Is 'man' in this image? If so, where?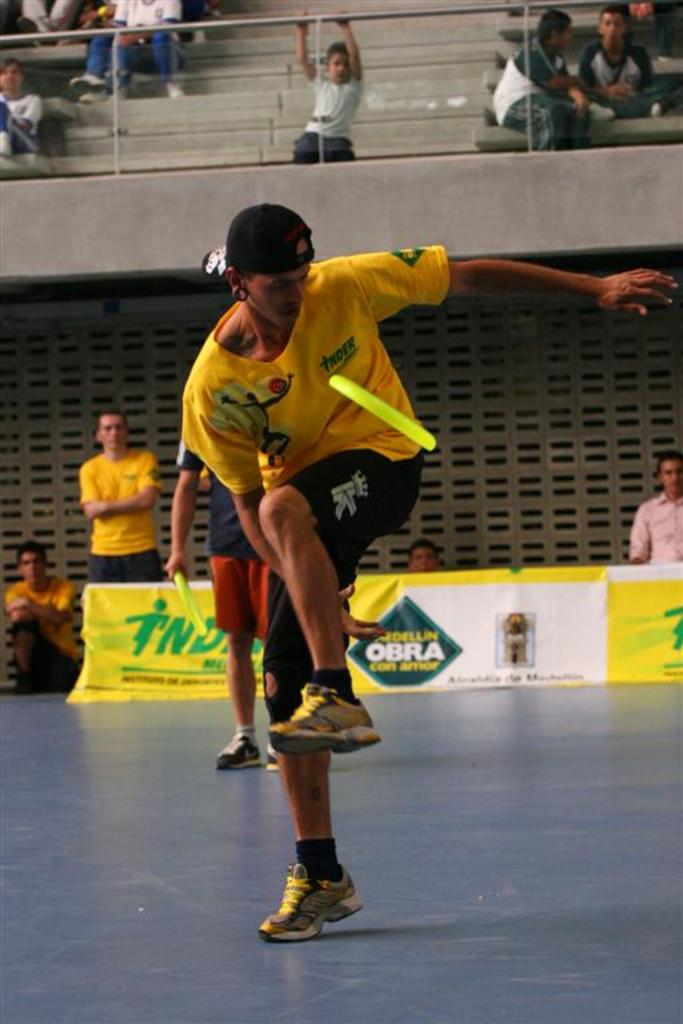
Yes, at select_region(184, 201, 678, 944).
